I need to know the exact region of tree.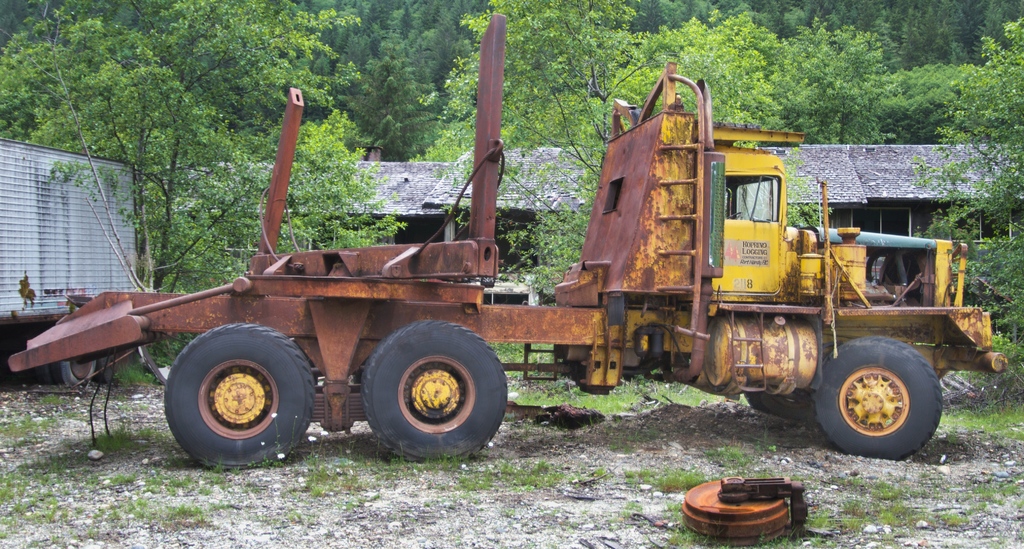
Region: [236, 115, 397, 250].
